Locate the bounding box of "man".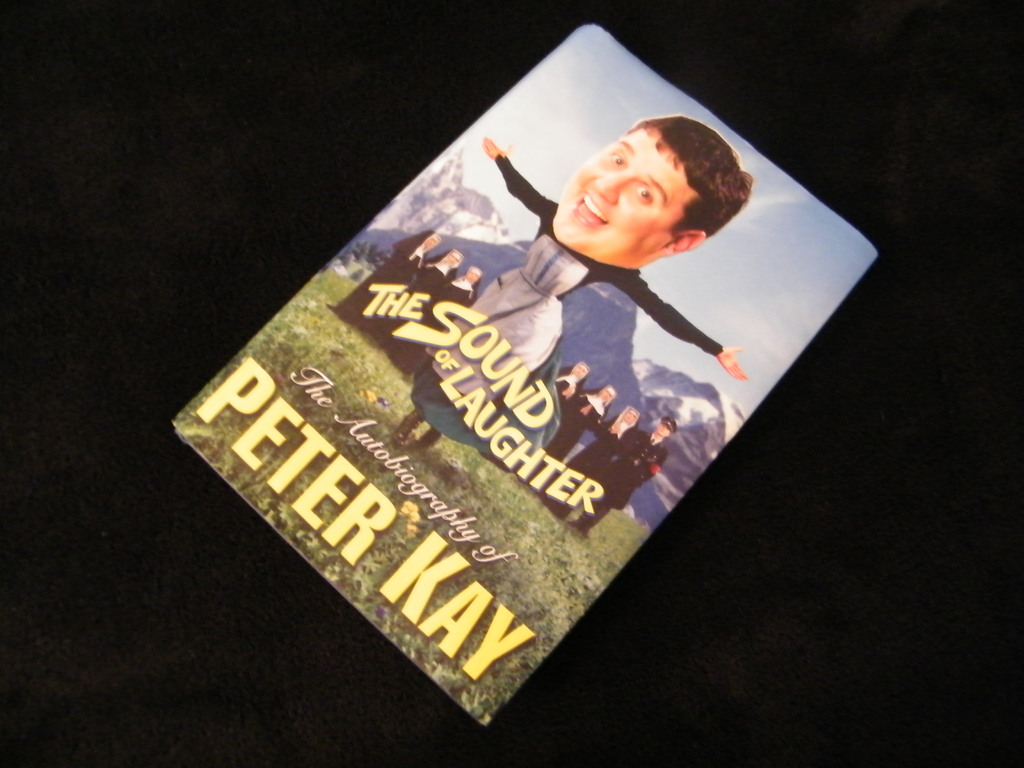
Bounding box: 411 110 787 446.
